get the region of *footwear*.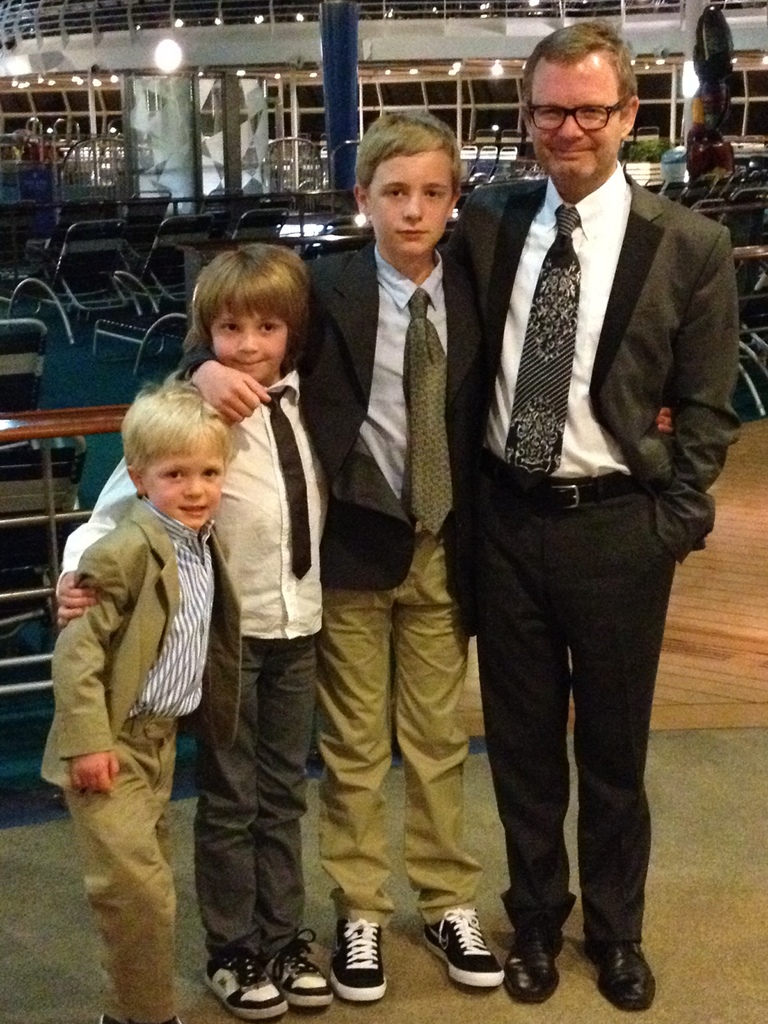
511 937 565 1005.
